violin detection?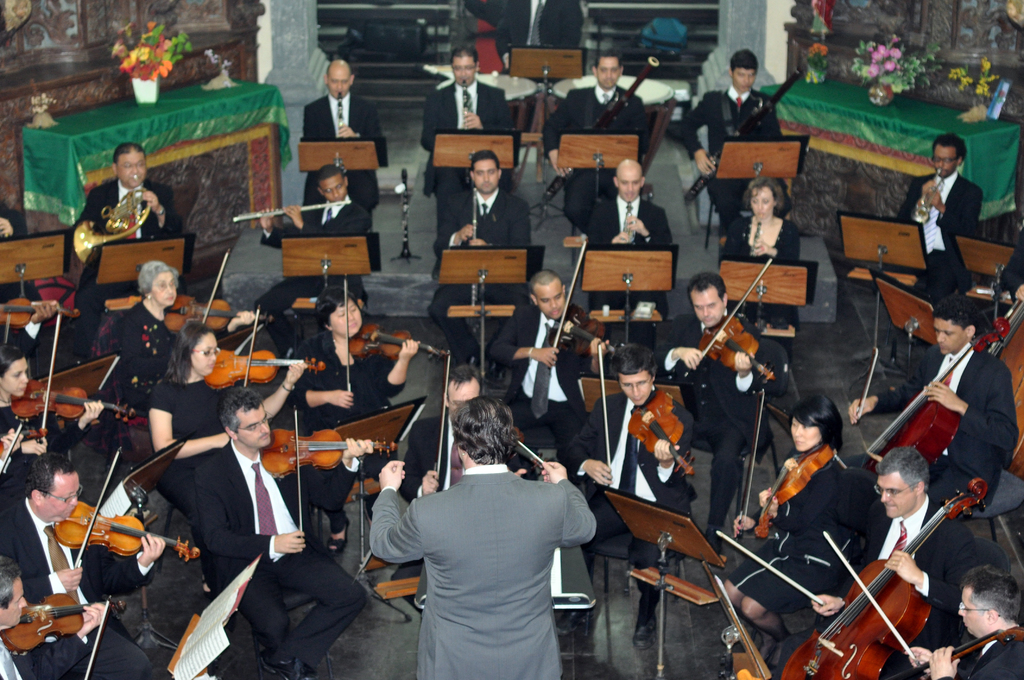
342, 277, 451, 393
